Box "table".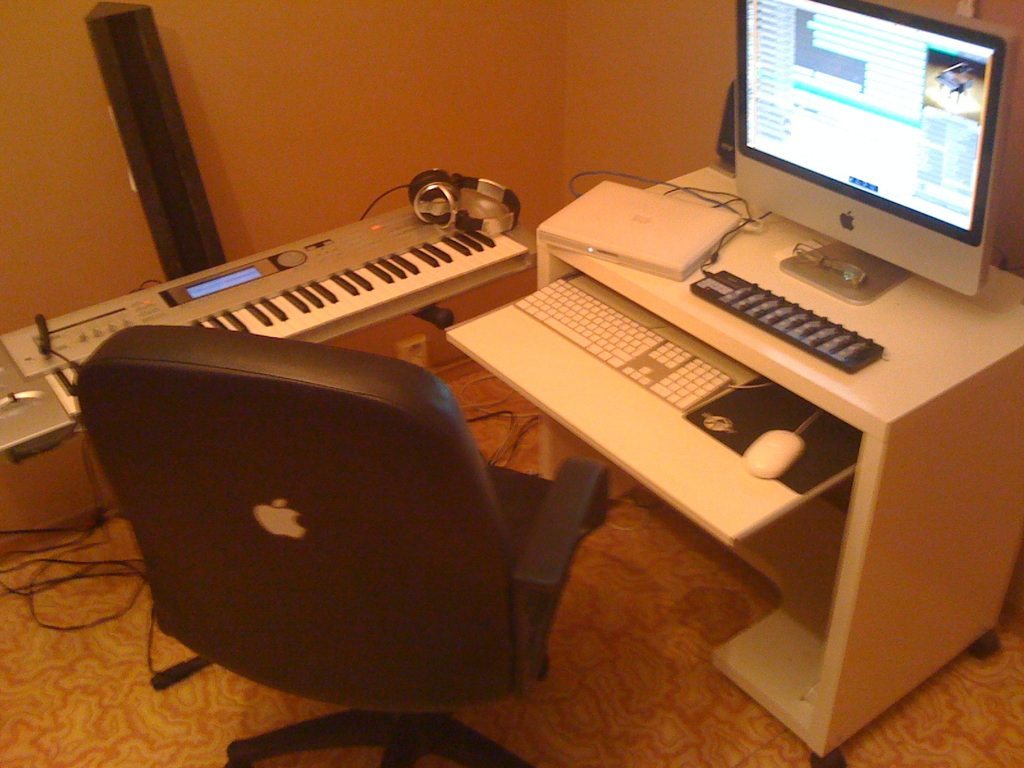
448/180/1005/756.
